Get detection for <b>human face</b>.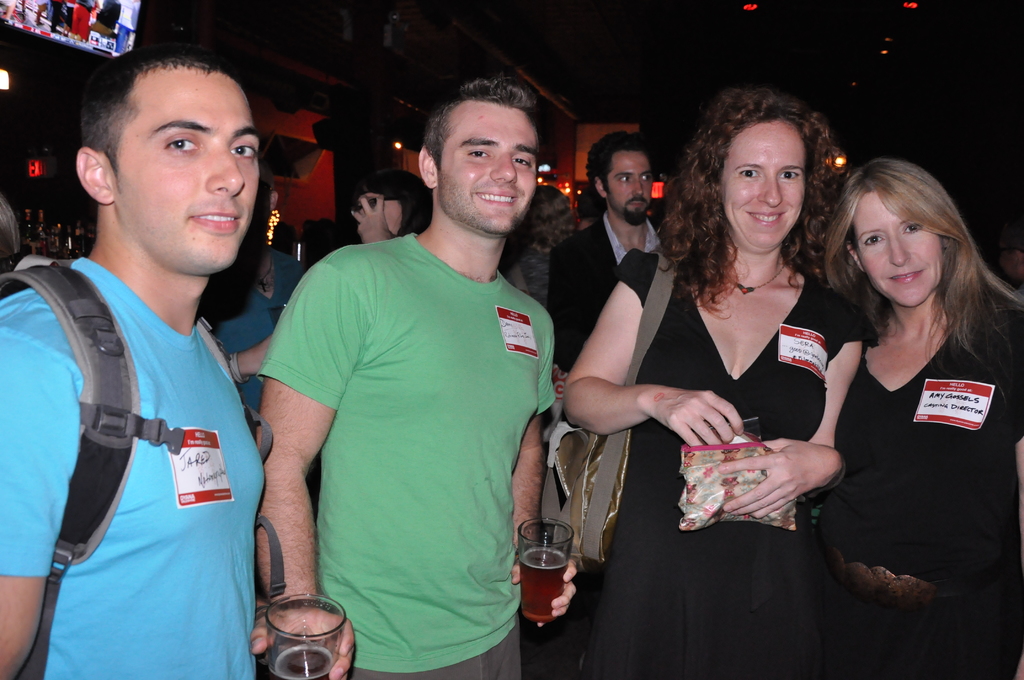
Detection: 117,74,273,279.
